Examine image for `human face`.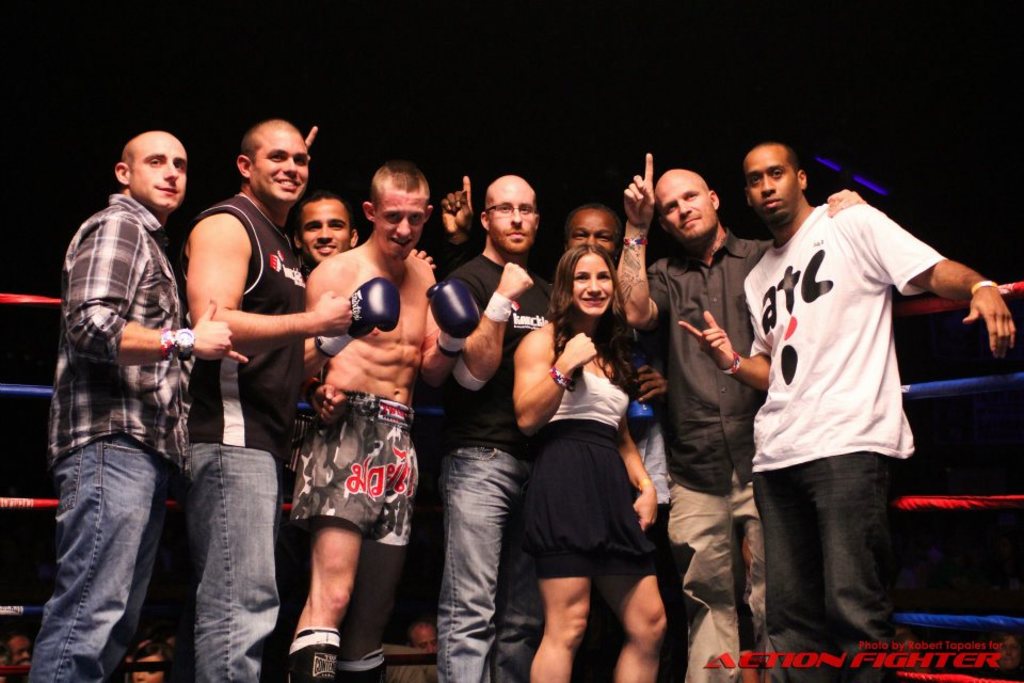
Examination result: [x1=569, y1=210, x2=622, y2=258].
